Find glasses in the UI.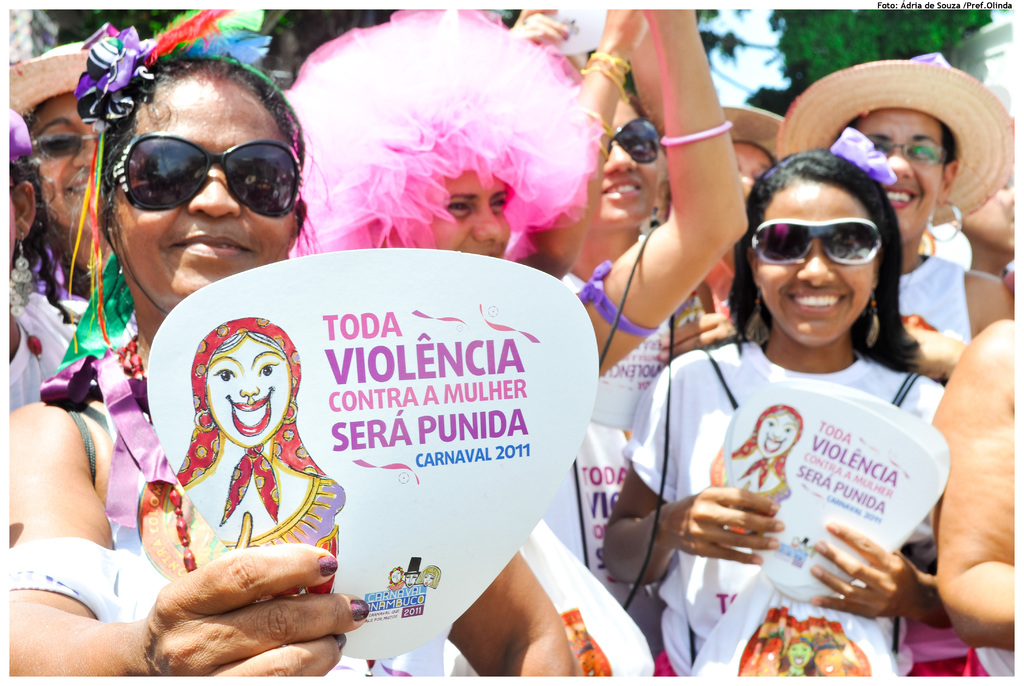
UI element at l=734, t=214, r=883, b=269.
